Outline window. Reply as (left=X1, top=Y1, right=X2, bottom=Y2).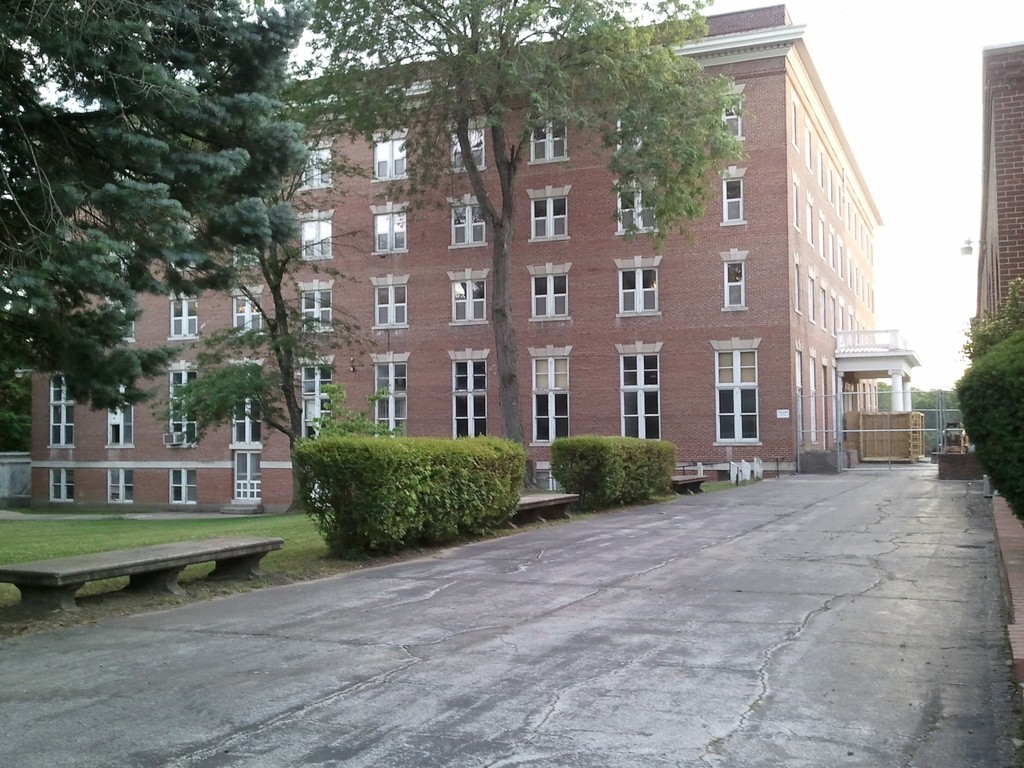
(left=107, top=465, right=138, bottom=501).
